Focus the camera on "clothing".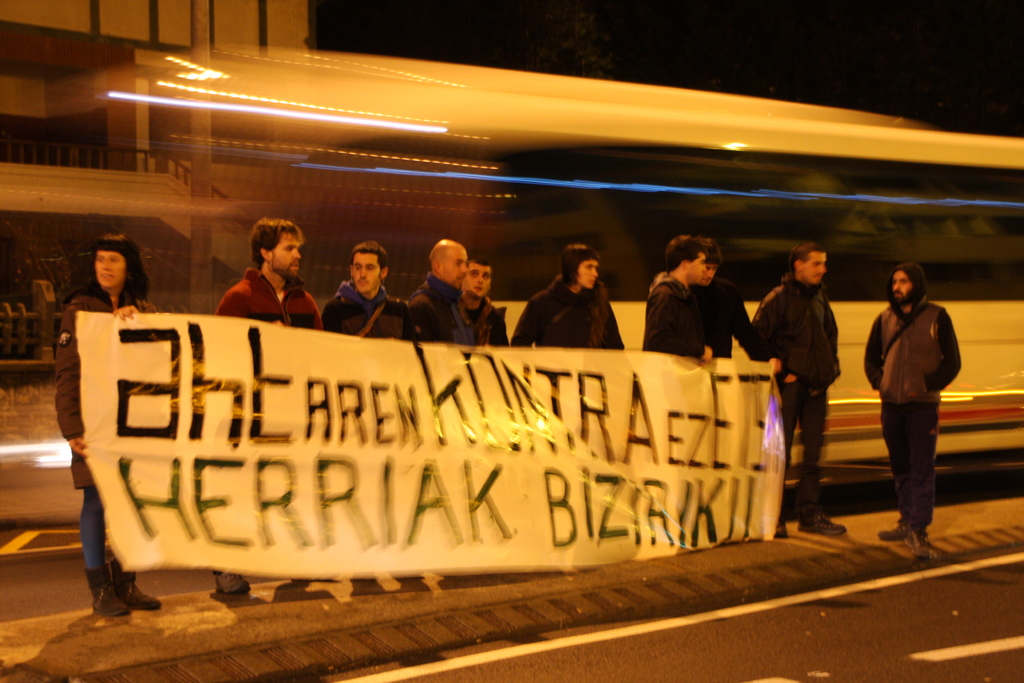
Focus region: region(461, 292, 504, 356).
